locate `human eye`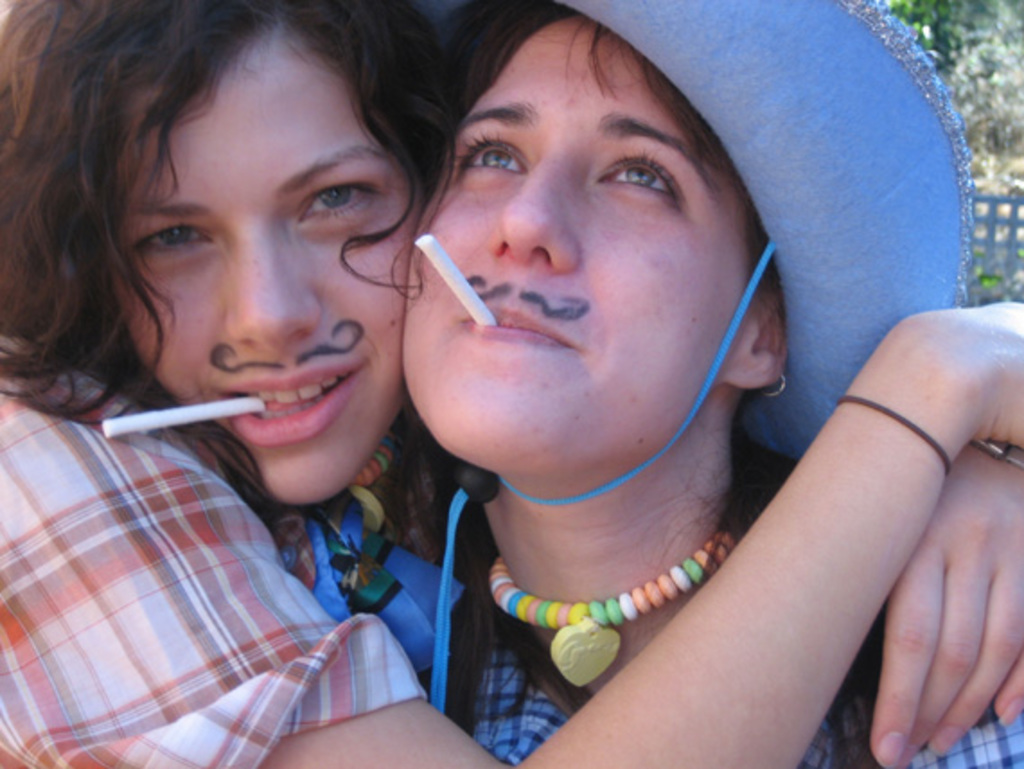
pyautogui.locateOnScreen(291, 180, 399, 232)
